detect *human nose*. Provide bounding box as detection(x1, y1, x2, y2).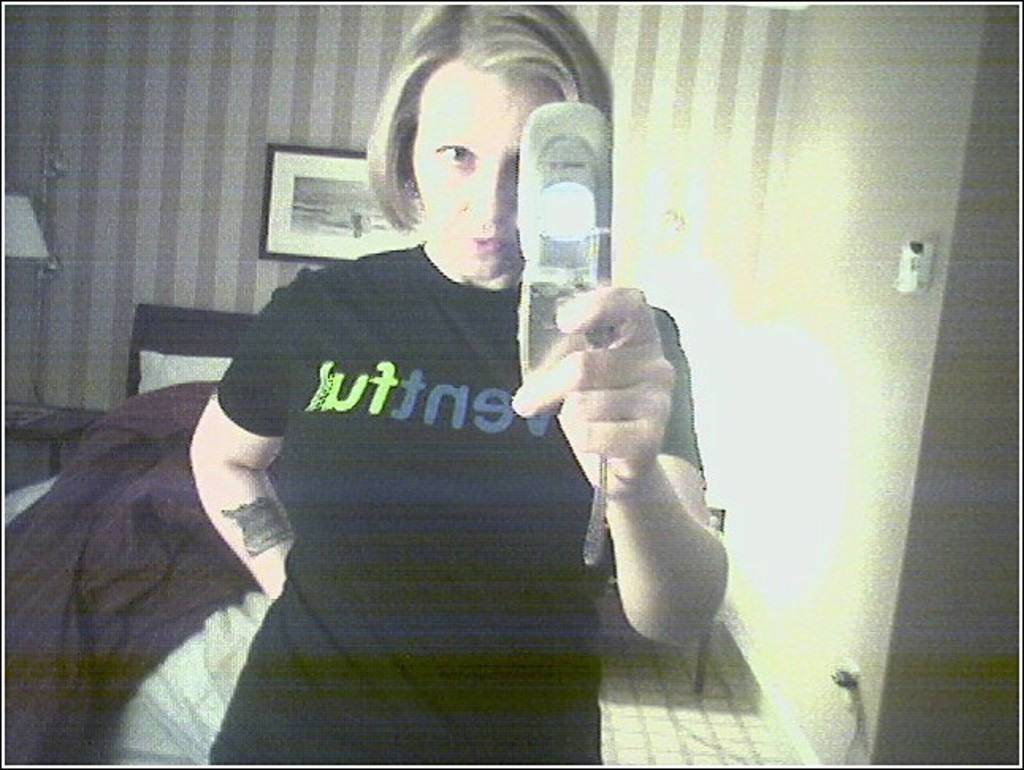
detection(466, 155, 514, 223).
